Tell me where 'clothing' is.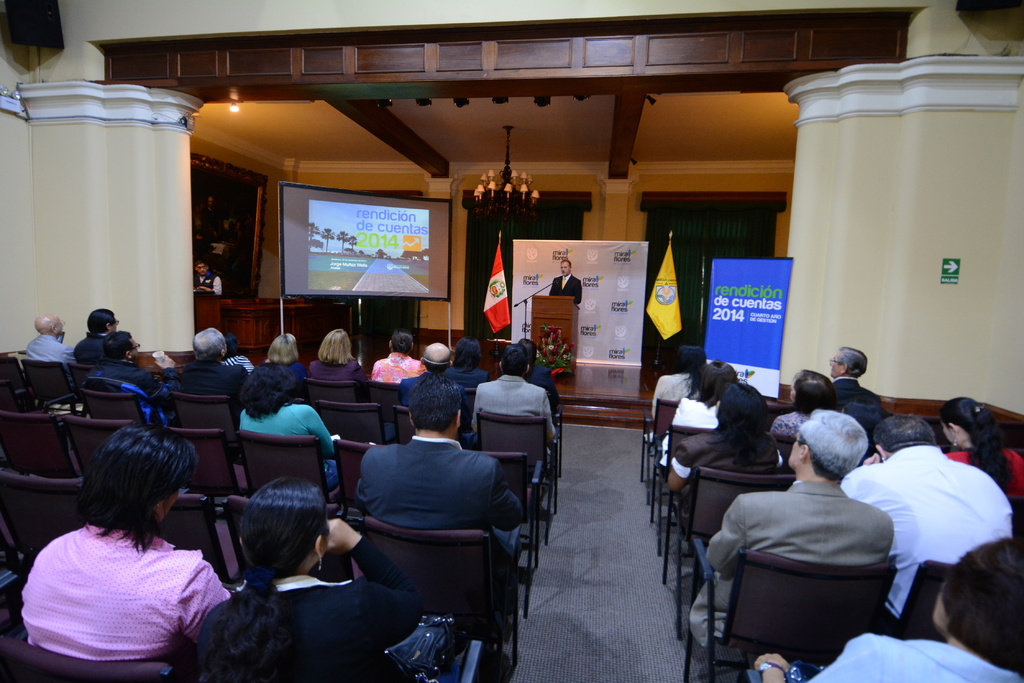
'clothing' is at (x1=471, y1=378, x2=555, y2=442).
